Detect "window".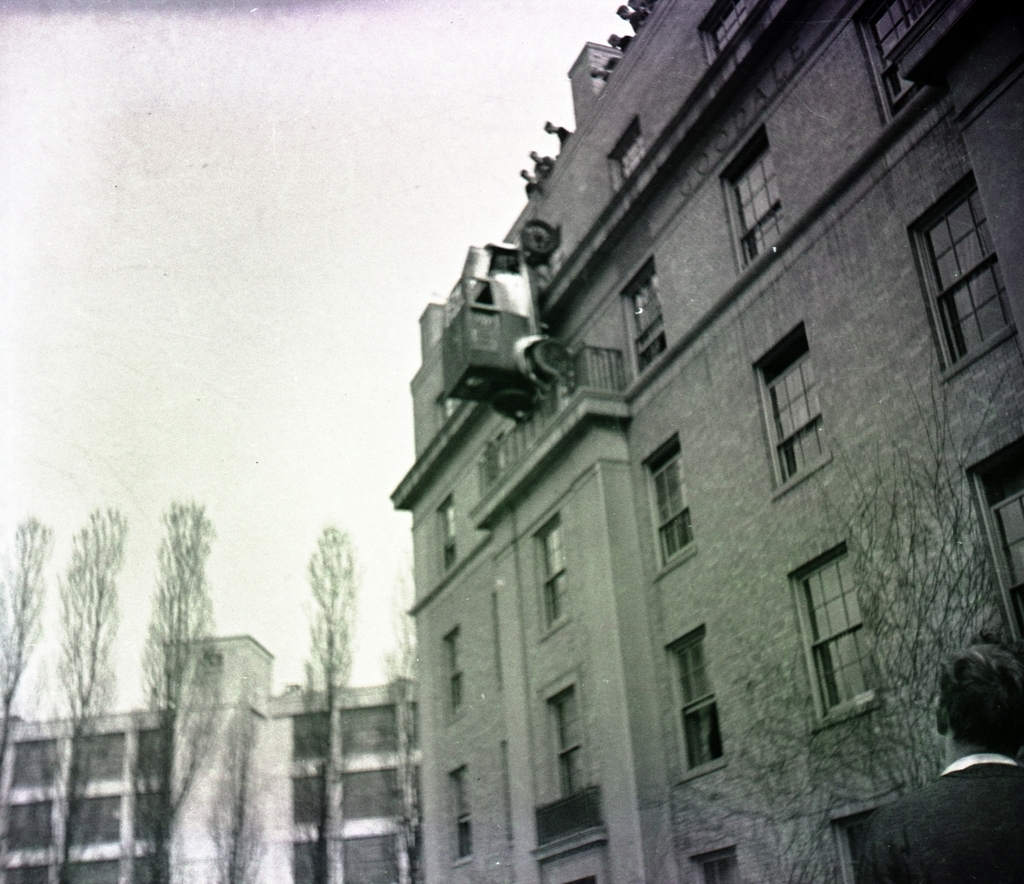
Detected at rect(666, 627, 723, 775).
